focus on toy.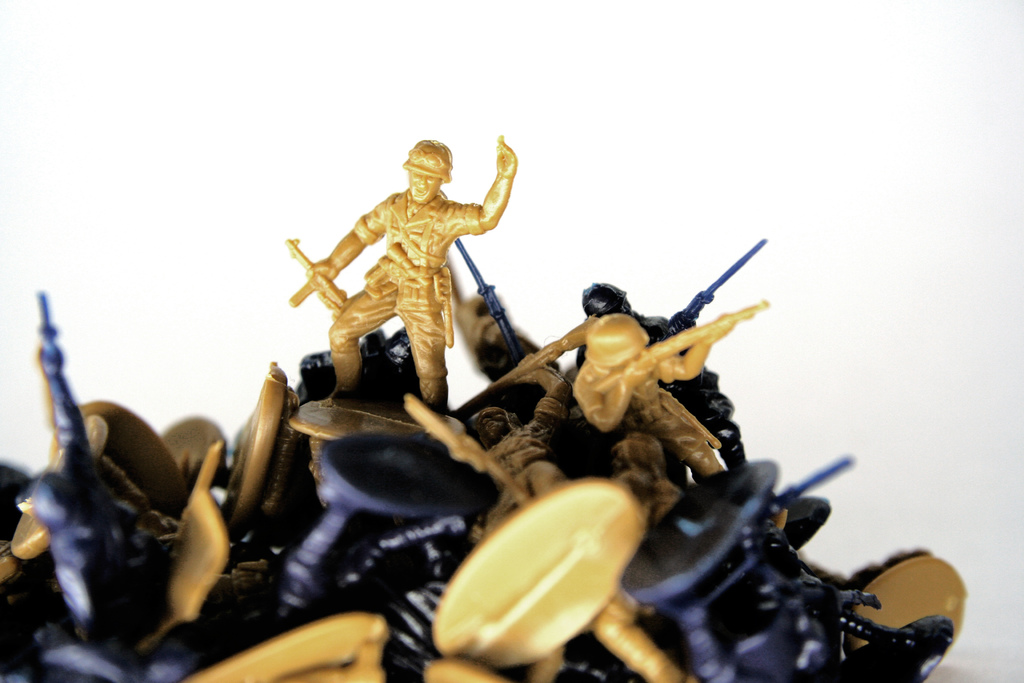
Focused at bbox=[104, 444, 293, 658].
